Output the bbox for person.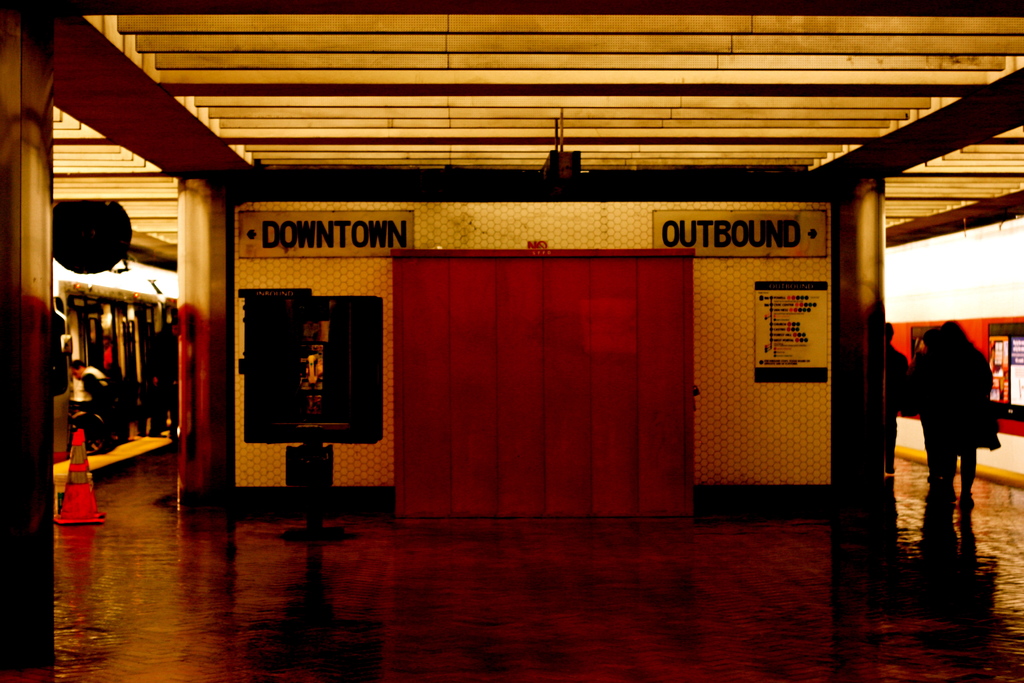
(x1=872, y1=319, x2=935, y2=504).
